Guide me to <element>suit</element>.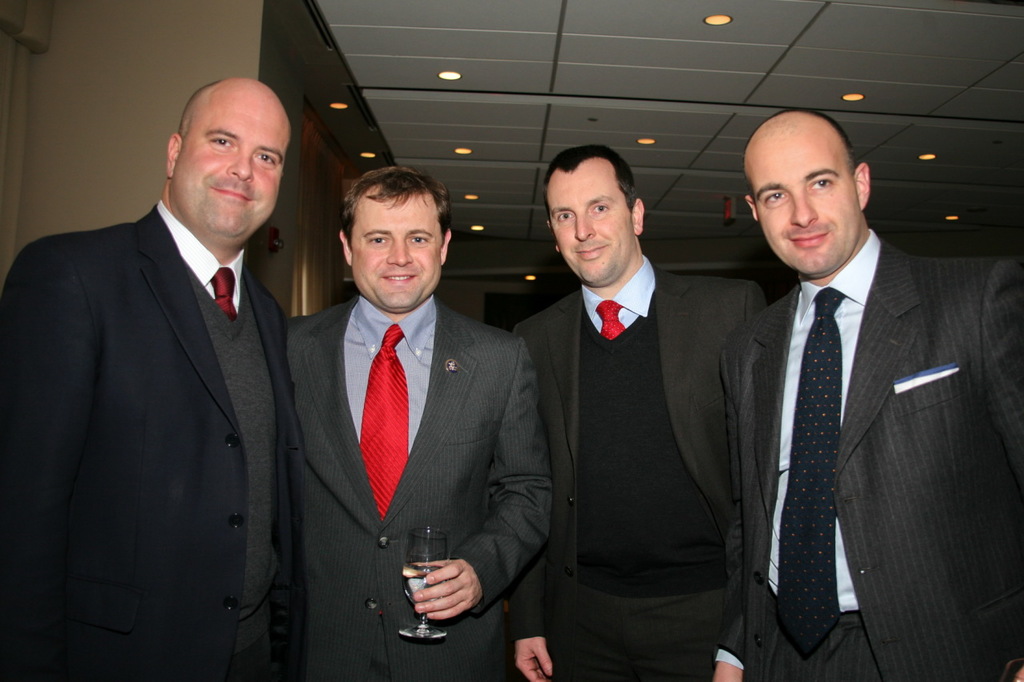
Guidance: pyautogui.locateOnScreen(717, 225, 1022, 681).
